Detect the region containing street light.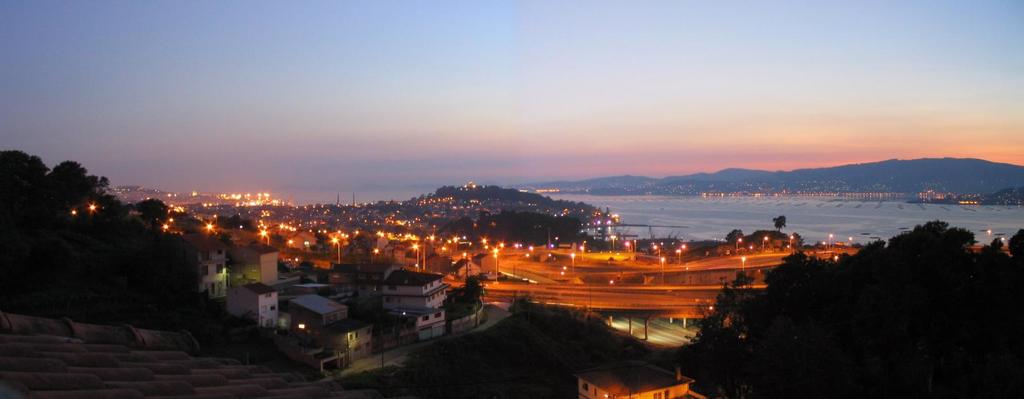
[left=418, top=236, right=434, bottom=272].
